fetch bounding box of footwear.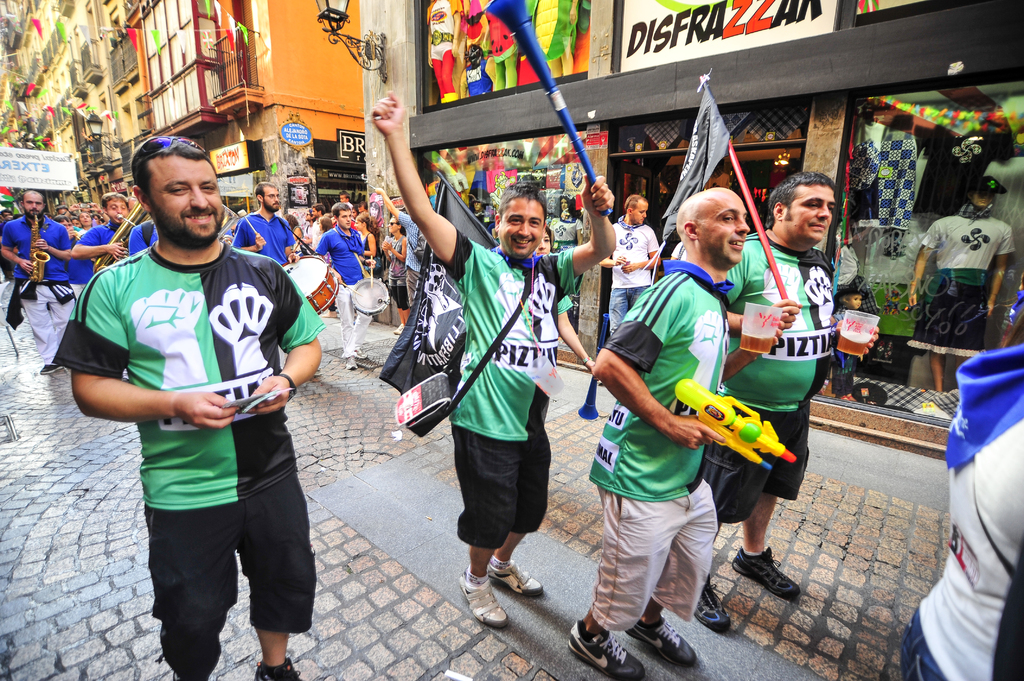
Bbox: bbox=[38, 362, 65, 372].
